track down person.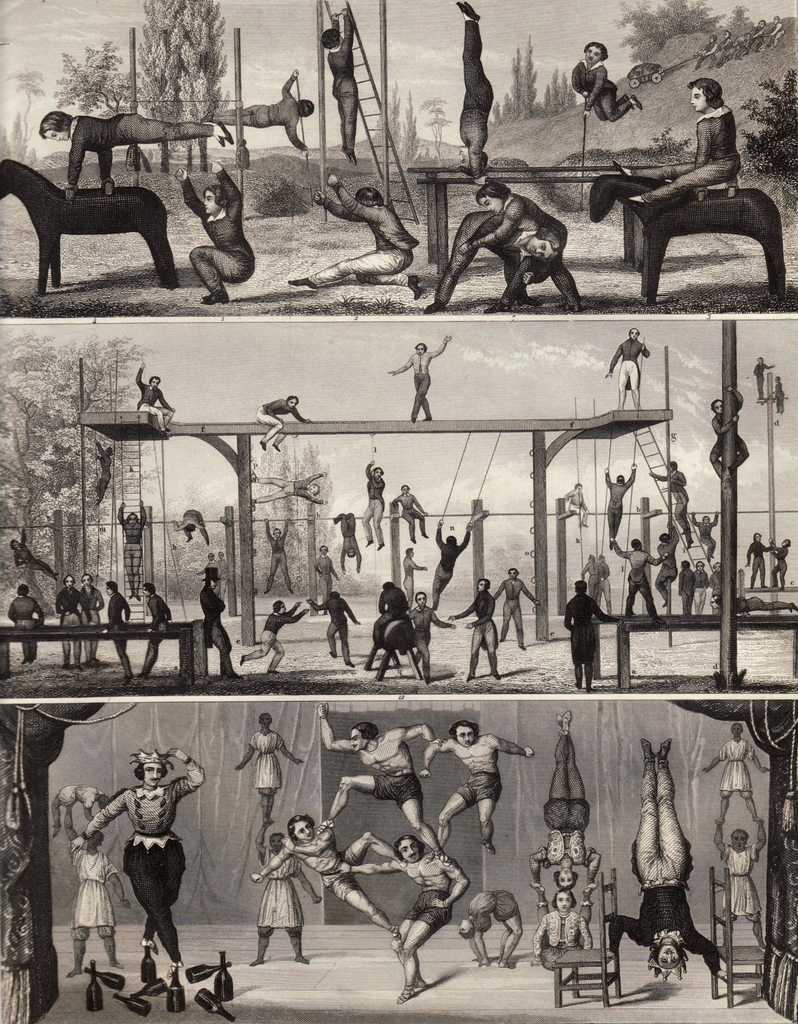
Tracked to [x1=172, y1=509, x2=210, y2=547].
